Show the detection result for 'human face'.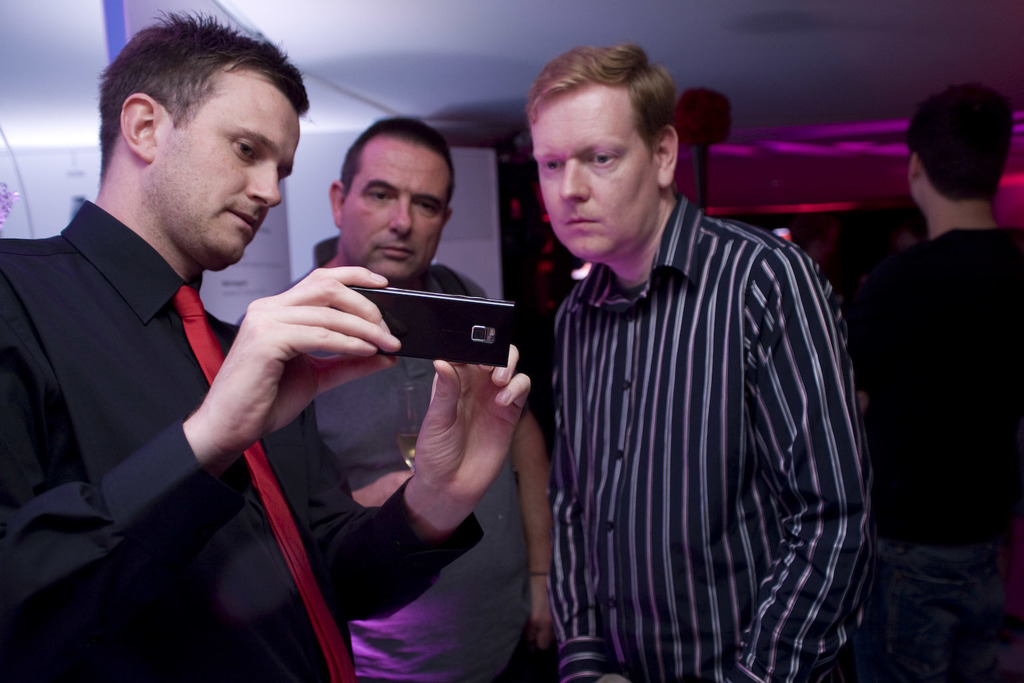
l=342, t=144, r=447, b=282.
